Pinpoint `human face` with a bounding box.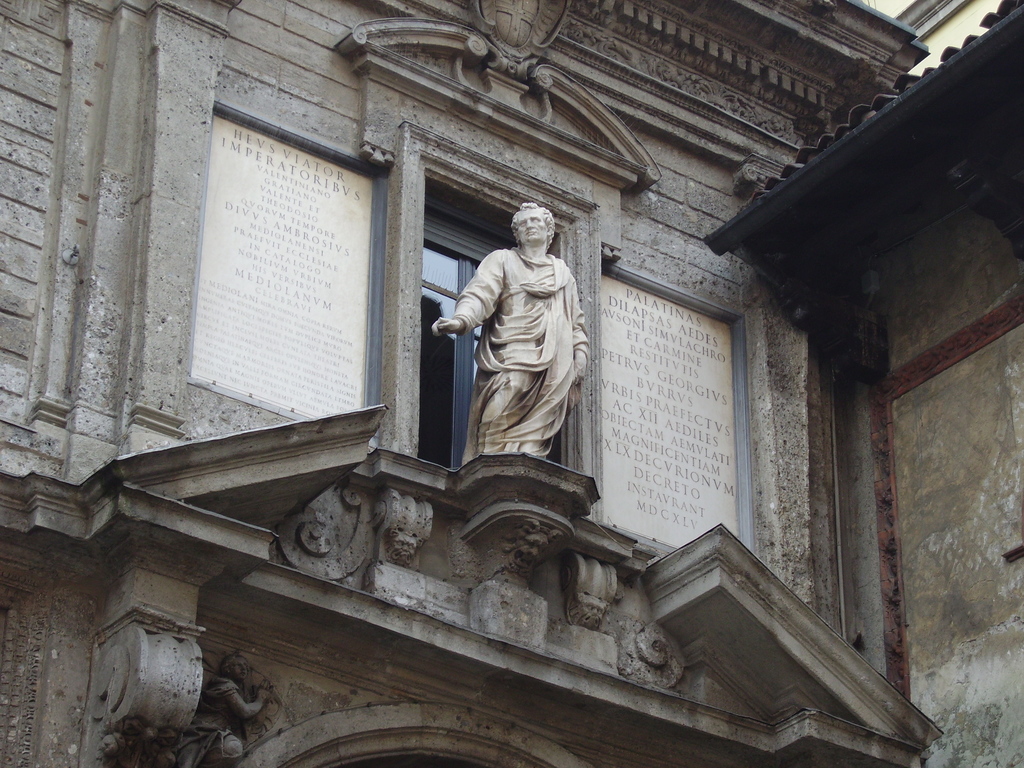
box(518, 214, 546, 241).
